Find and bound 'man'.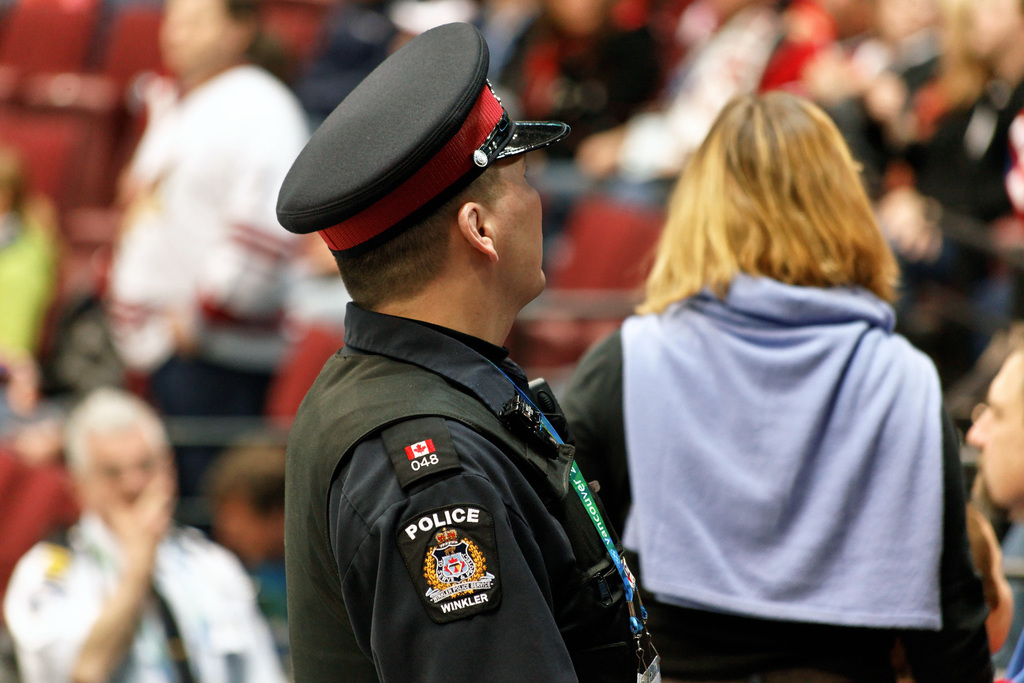
Bound: box(12, 386, 294, 682).
